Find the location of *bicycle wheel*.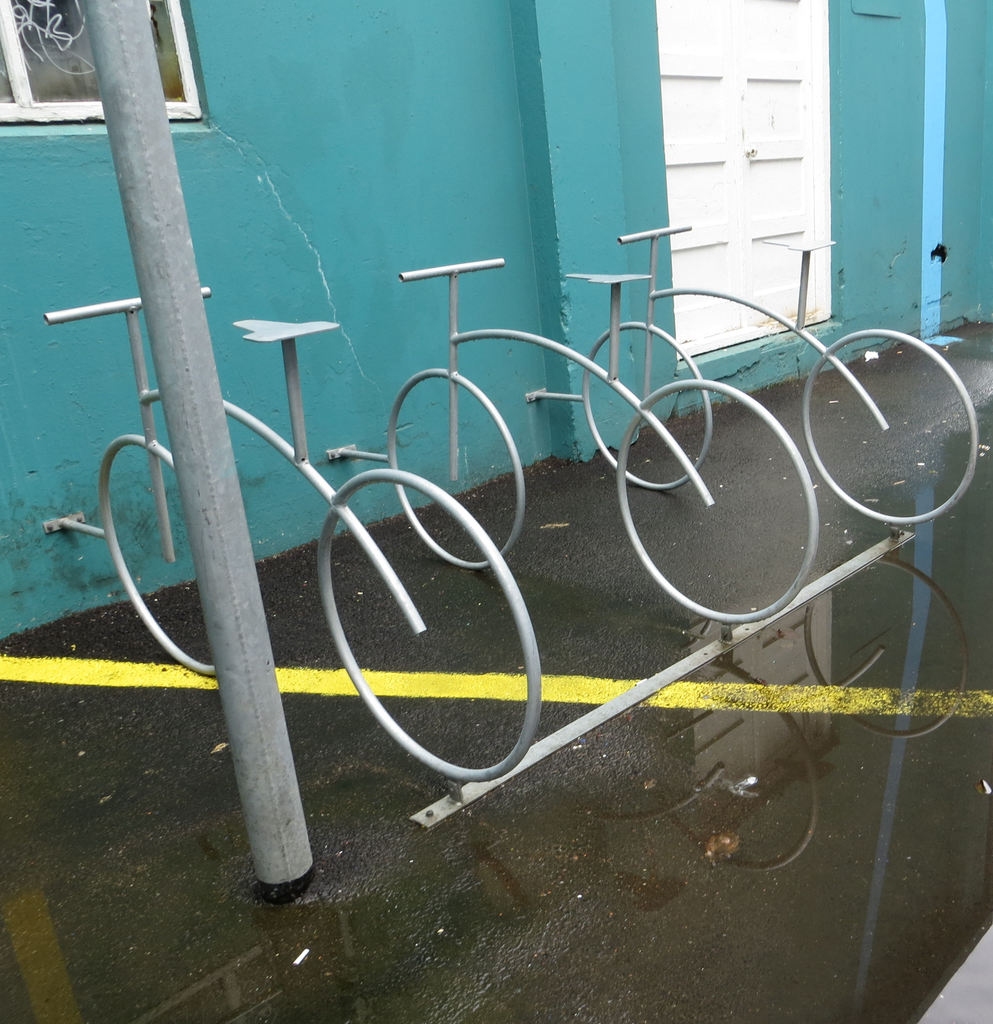
Location: Rect(616, 376, 818, 623).
